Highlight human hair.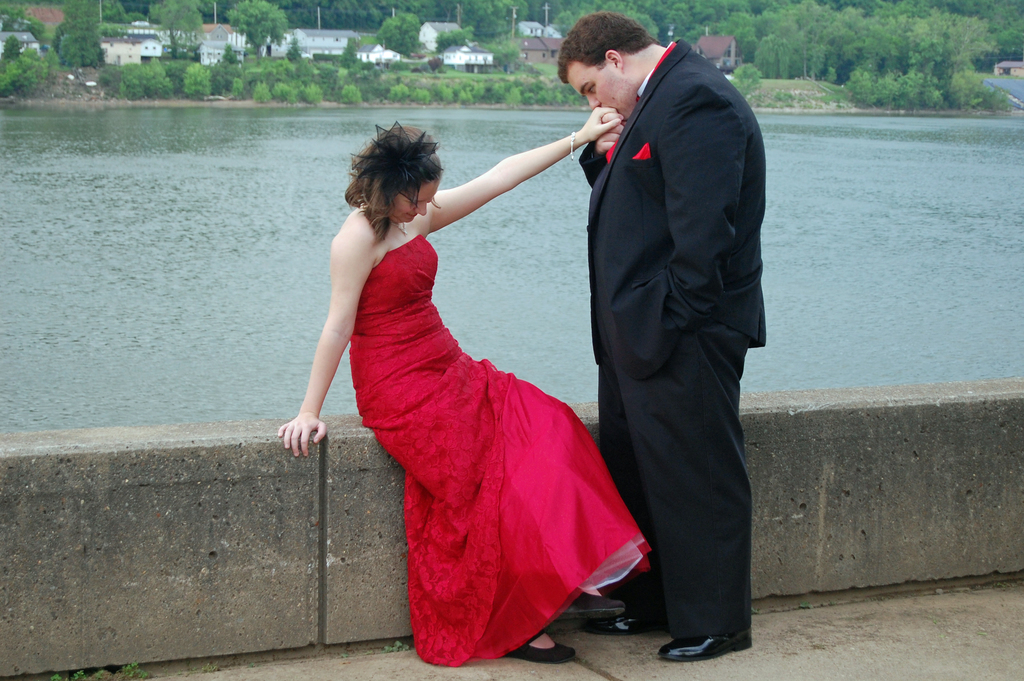
Highlighted region: locate(324, 120, 441, 255).
